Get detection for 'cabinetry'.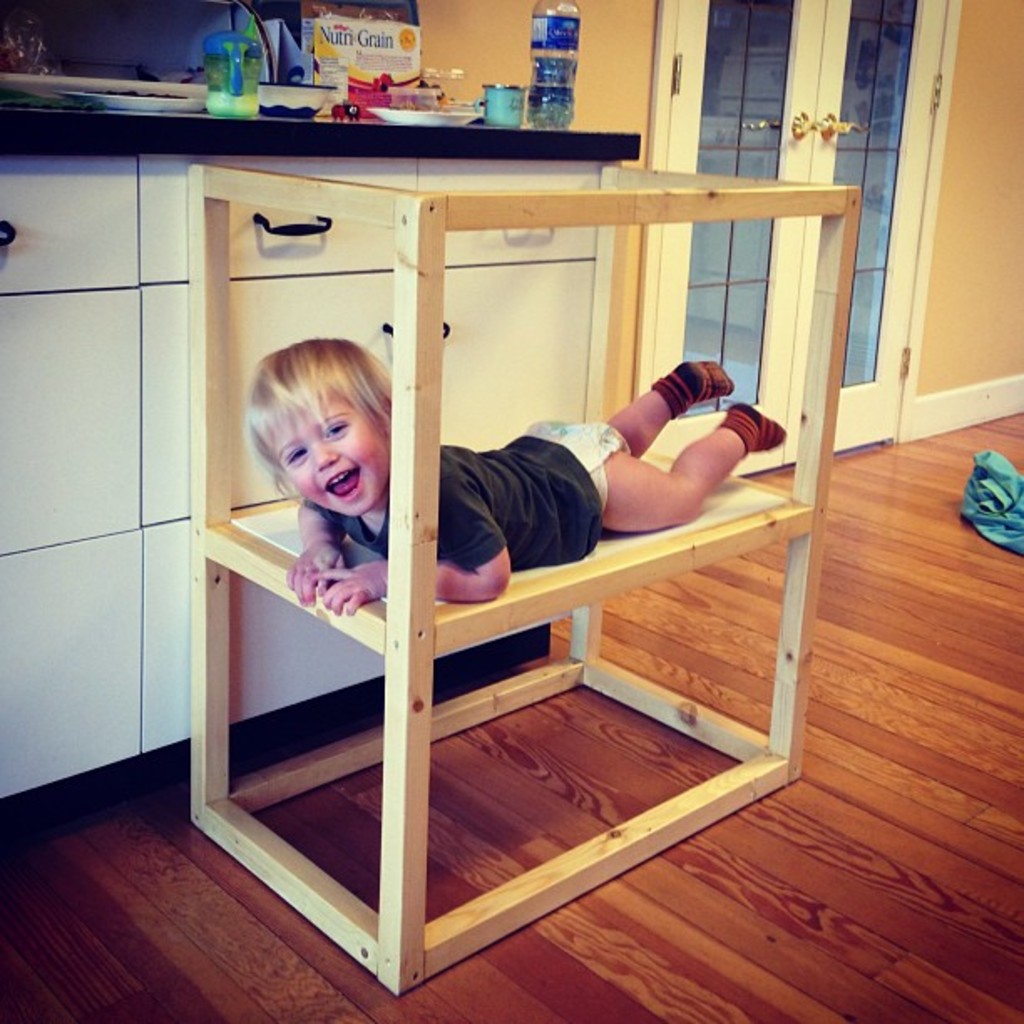
Detection: region(0, 152, 614, 798).
